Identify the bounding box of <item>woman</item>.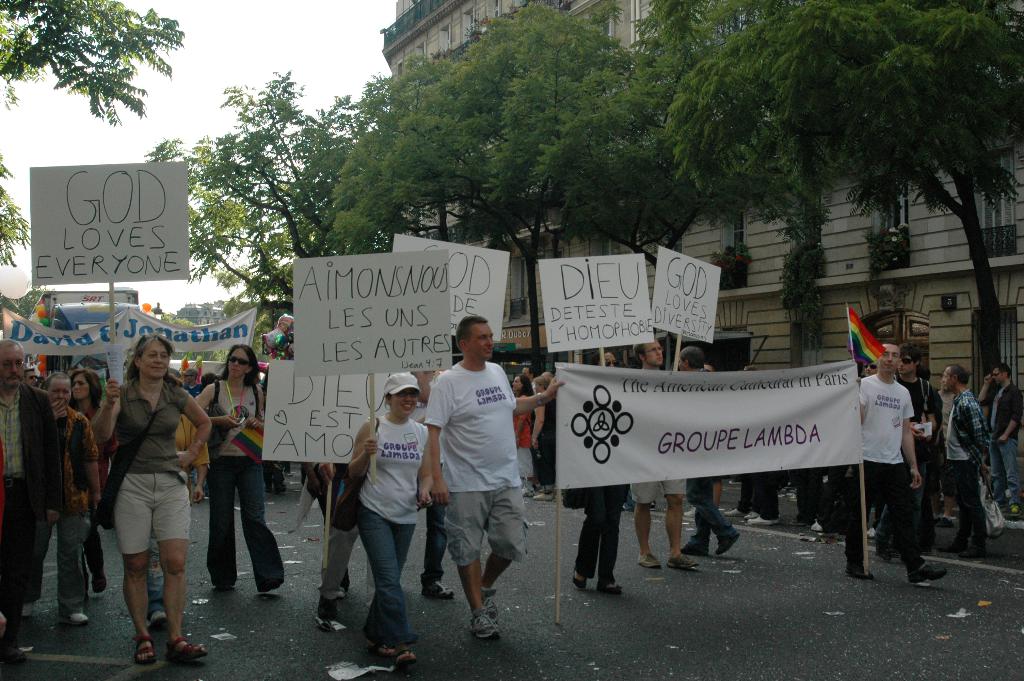
crop(195, 345, 287, 594).
